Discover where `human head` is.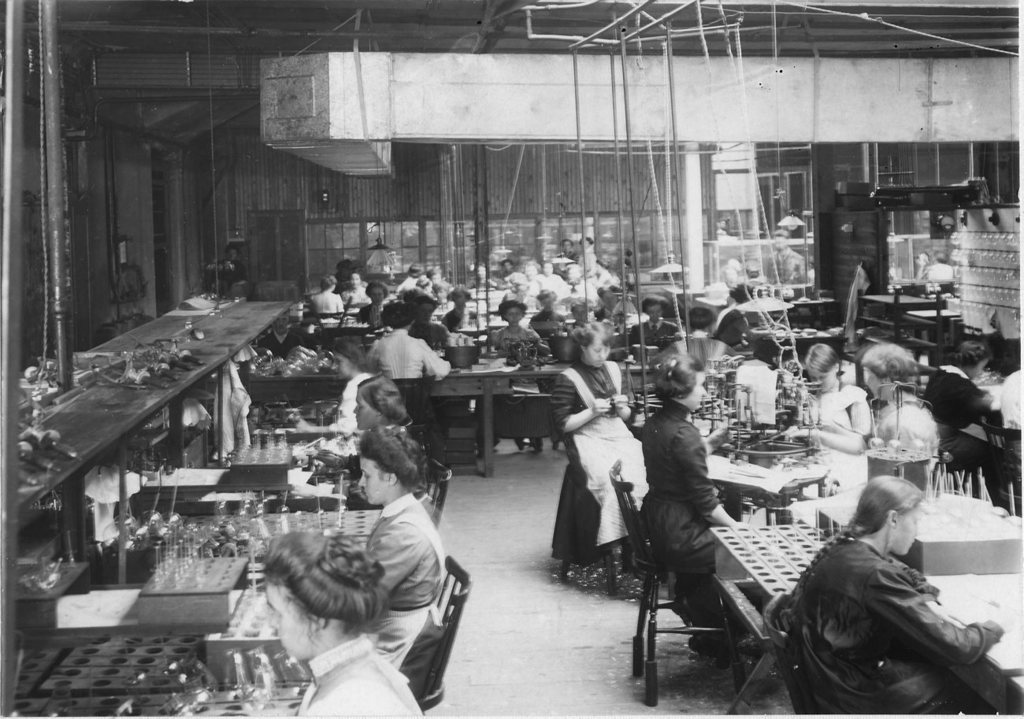
Discovered at l=347, t=373, r=409, b=433.
